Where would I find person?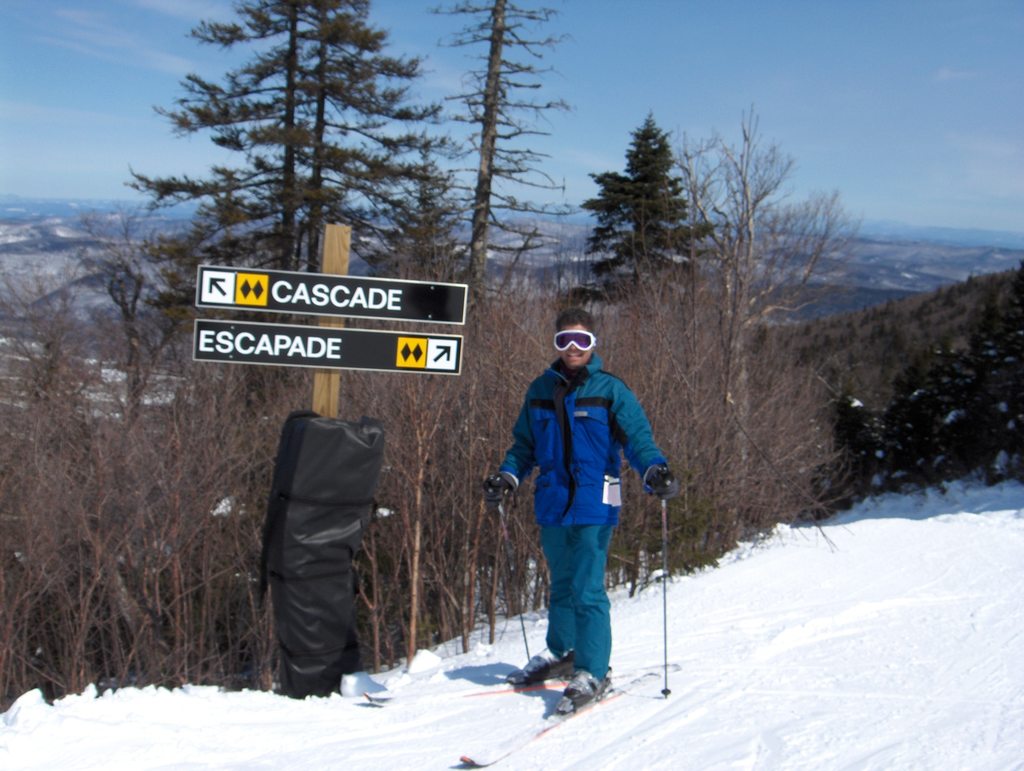
At pyautogui.locateOnScreen(497, 298, 667, 717).
